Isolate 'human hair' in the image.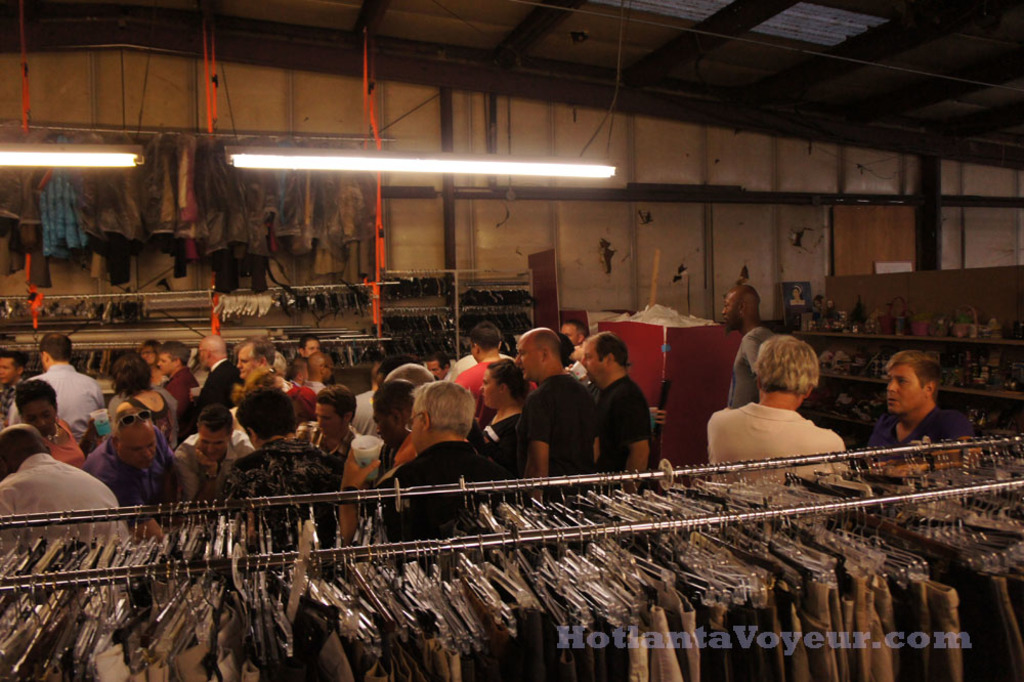
Isolated region: (left=563, top=317, right=590, bottom=337).
